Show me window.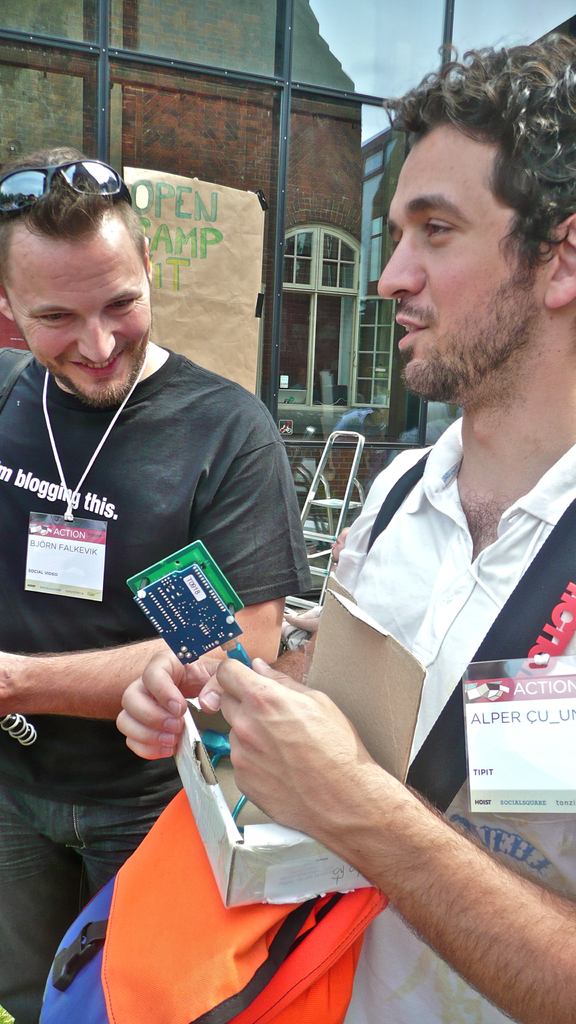
window is here: x1=0 y1=0 x2=575 y2=456.
